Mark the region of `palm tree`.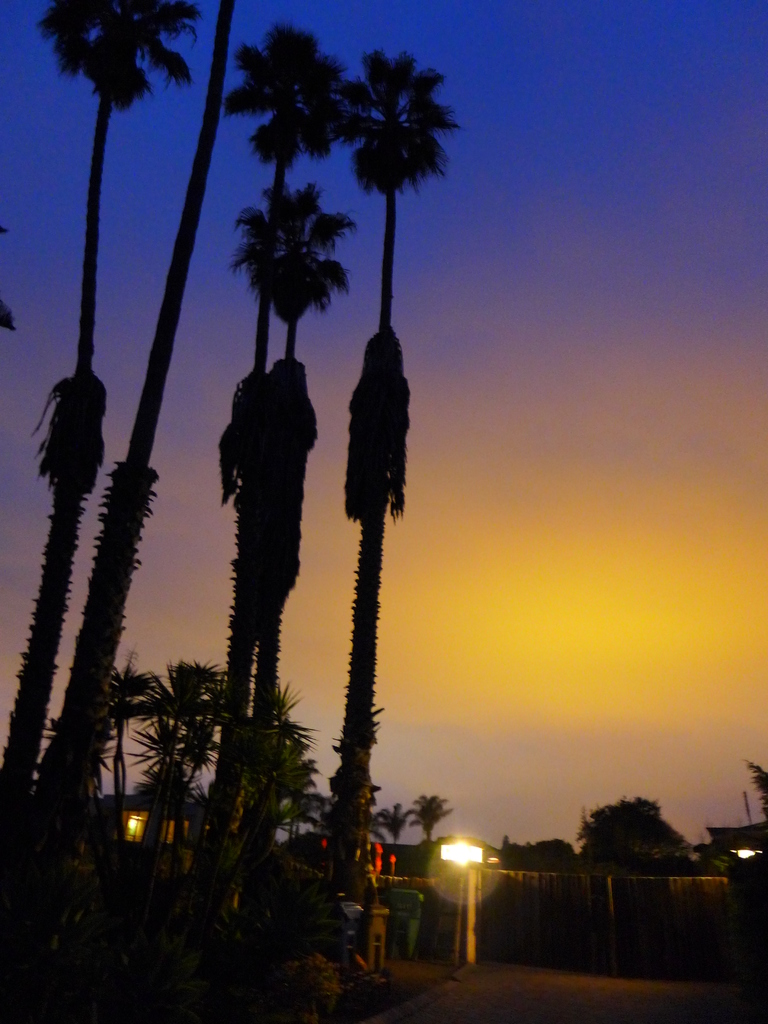
Region: {"x1": 236, "y1": 24, "x2": 344, "y2": 839}.
